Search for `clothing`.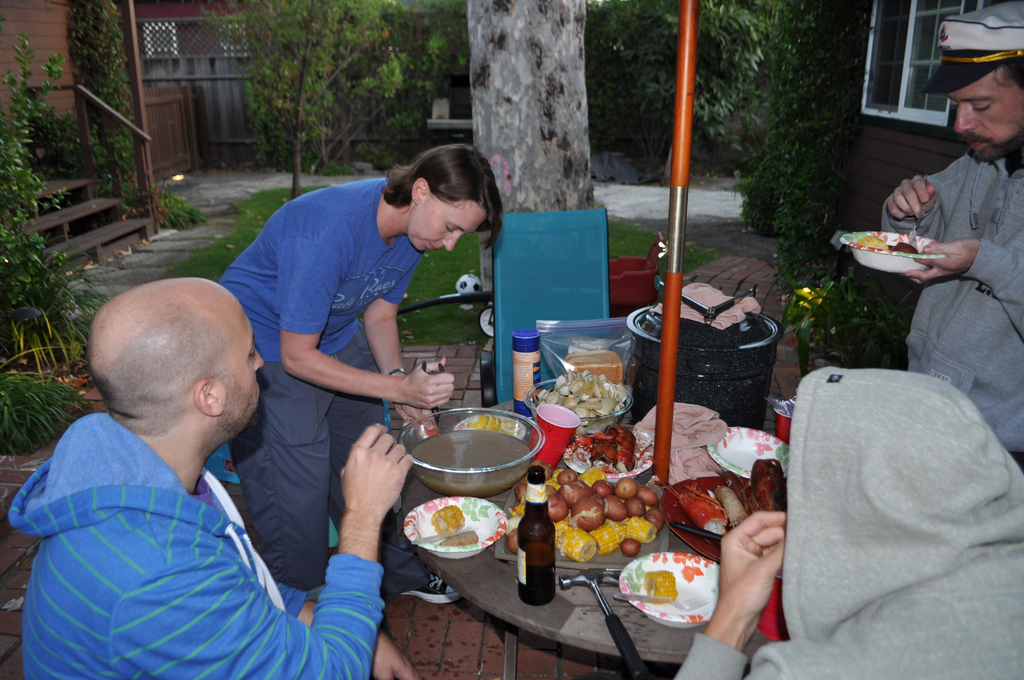
Found at select_region(670, 378, 1023, 679).
